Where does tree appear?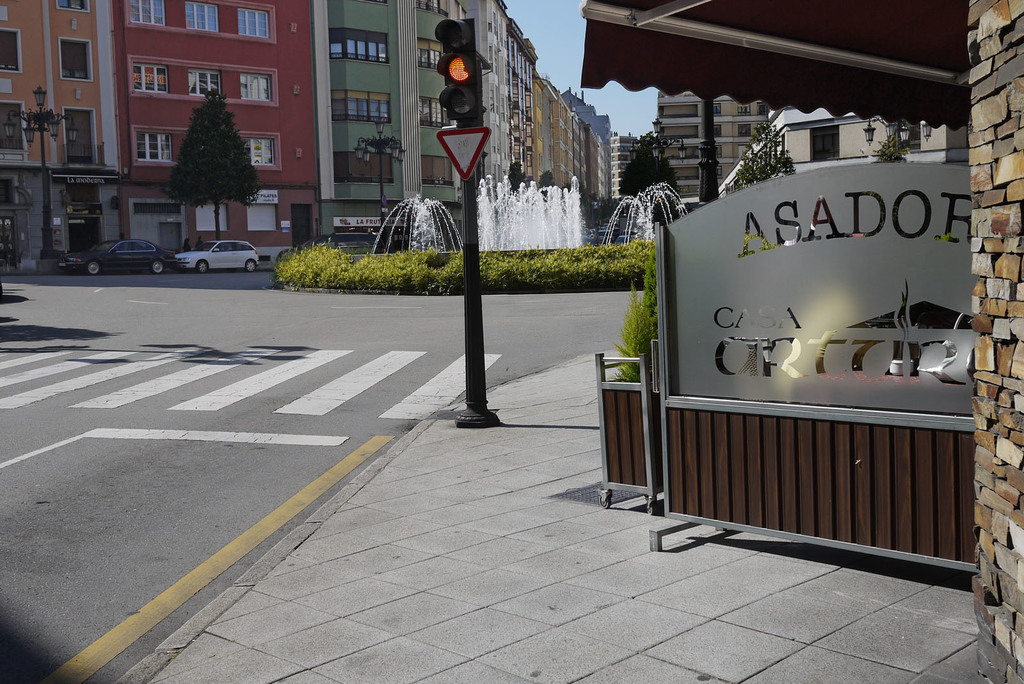
Appears at {"left": 723, "top": 121, "right": 796, "bottom": 196}.
